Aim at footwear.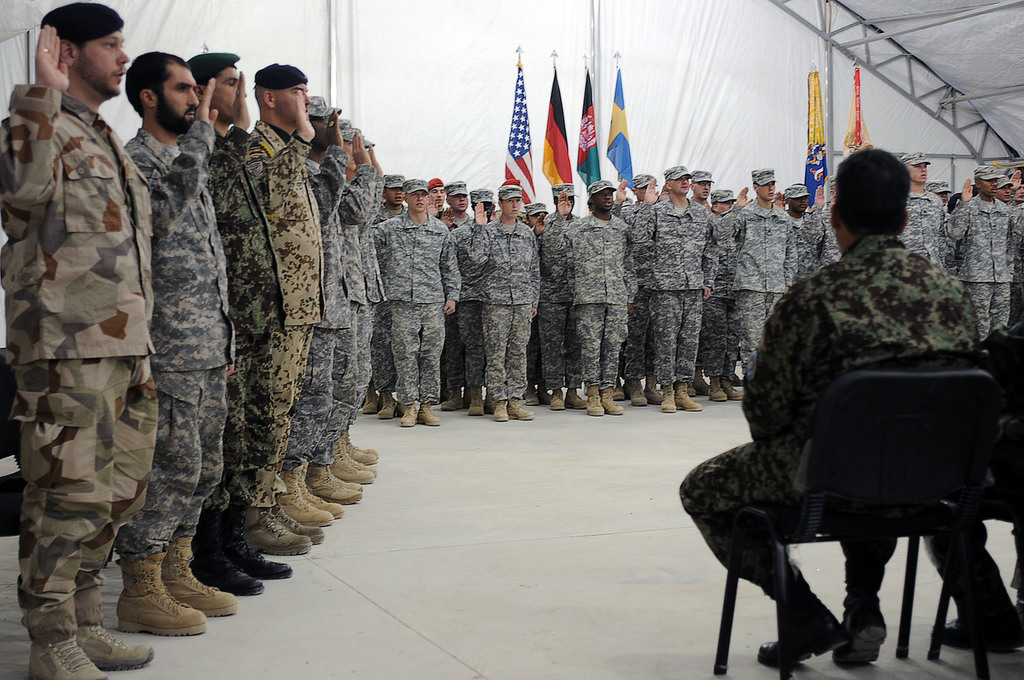
Aimed at select_region(555, 394, 569, 410).
